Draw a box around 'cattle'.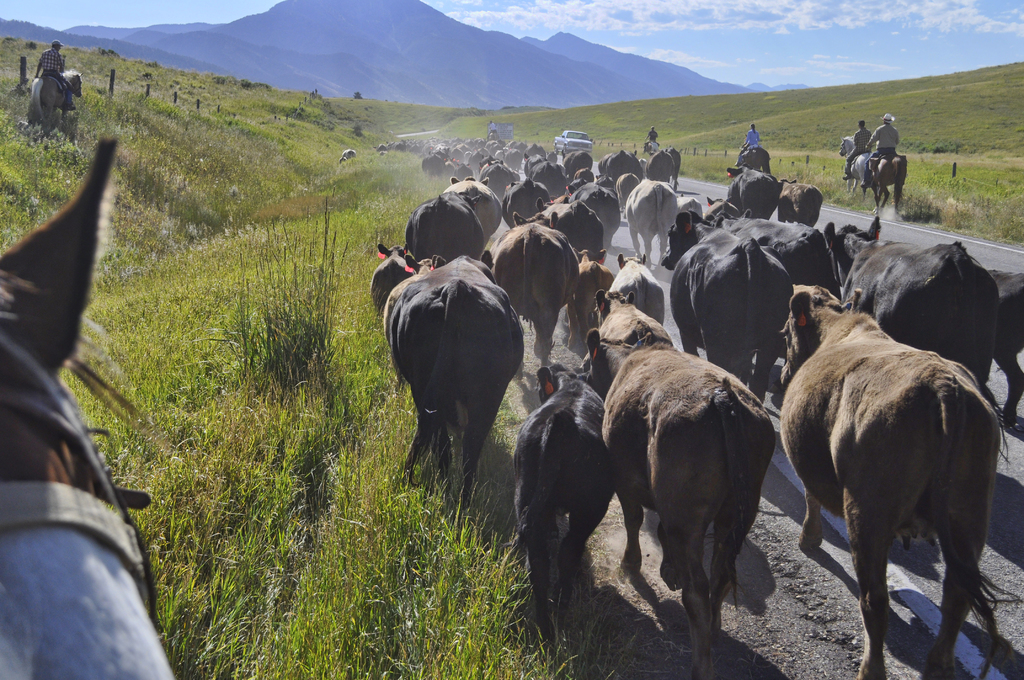
365/241/413/317.
